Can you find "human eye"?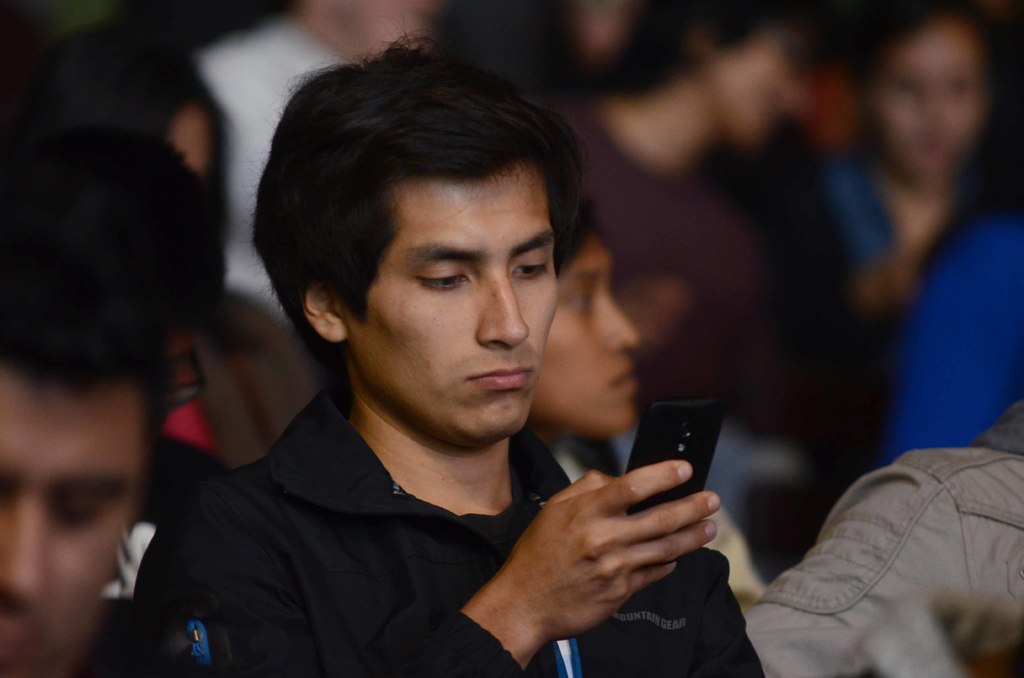
Yes, bounding box: 55,492,110,528.
